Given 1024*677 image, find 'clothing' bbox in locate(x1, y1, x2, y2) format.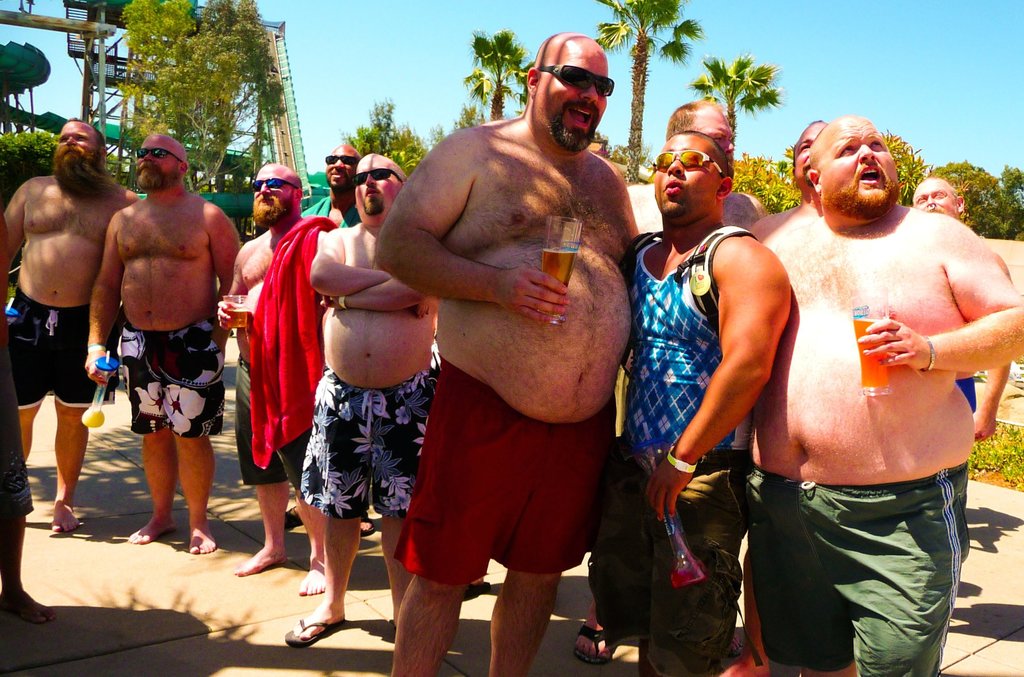
locate(0, 337, 35, 516).
